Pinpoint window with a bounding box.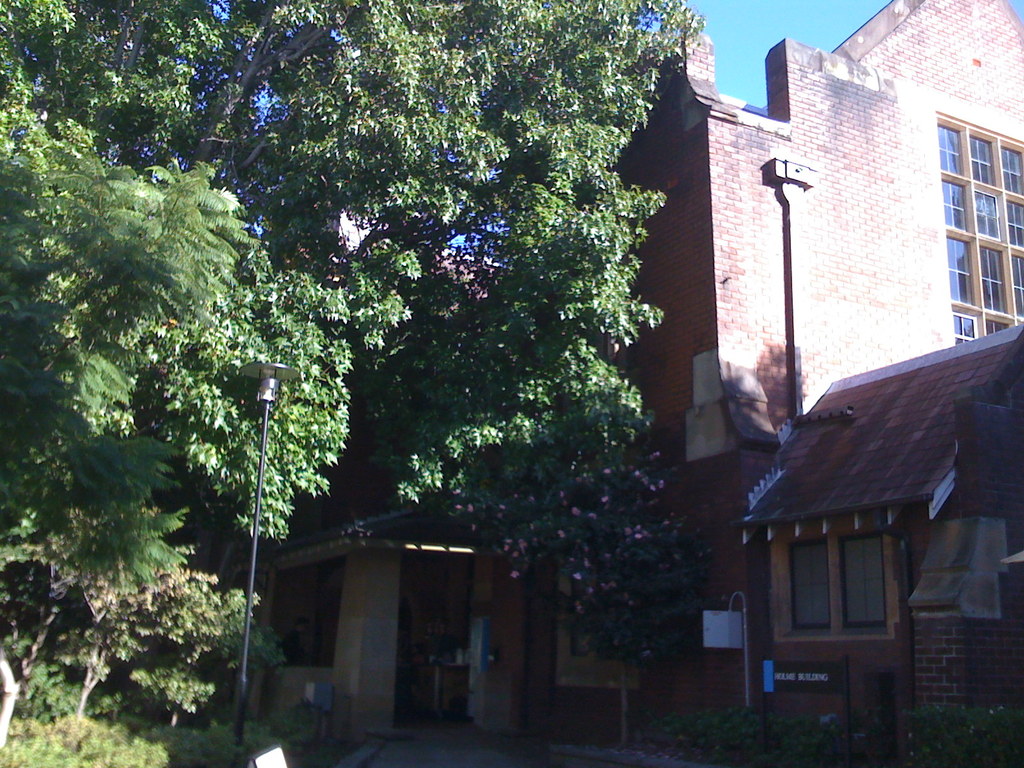
[787,538,826,632].
